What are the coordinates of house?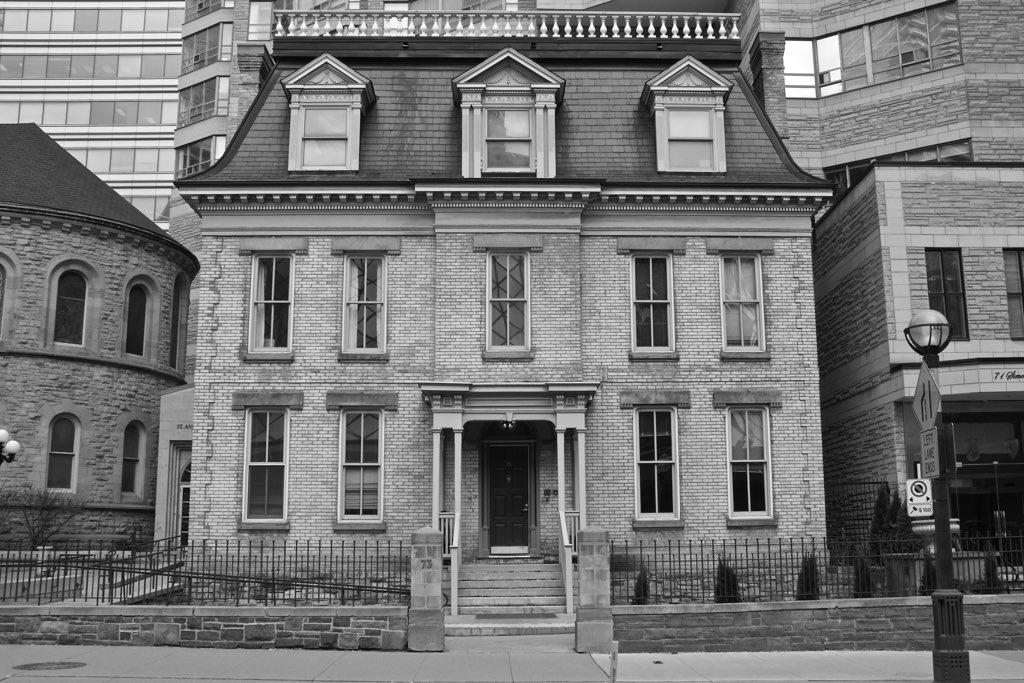
<region>812, 160, 1023, 579</region>.
